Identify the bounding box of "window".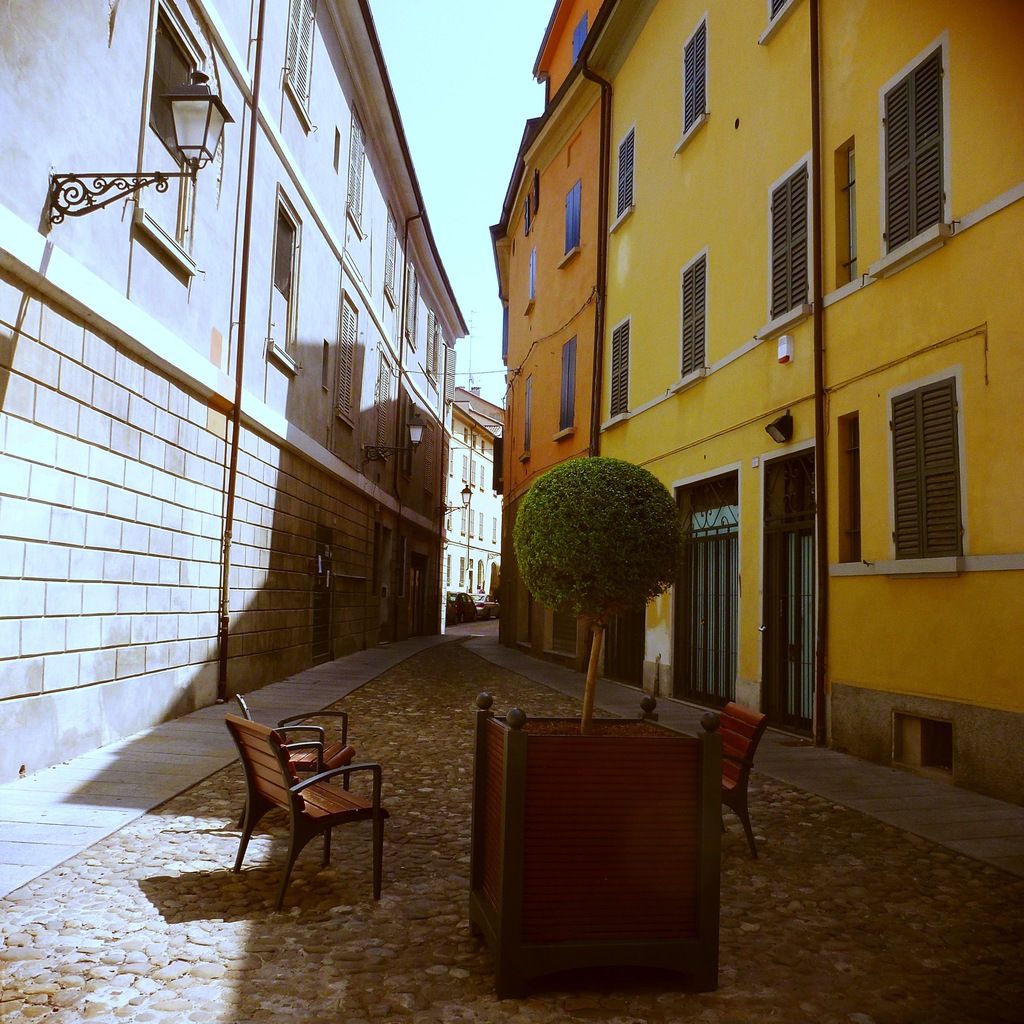
BBox(466, 509, 475, 536).
